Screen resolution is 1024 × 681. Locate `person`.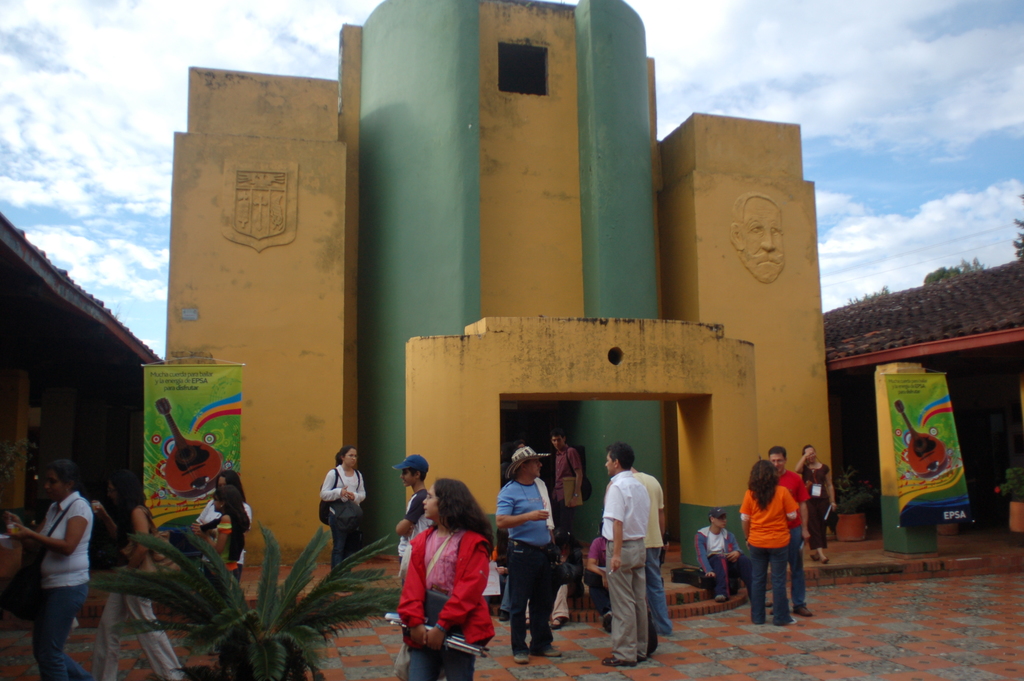
left=601, top=437, right=653, bottom=668.
